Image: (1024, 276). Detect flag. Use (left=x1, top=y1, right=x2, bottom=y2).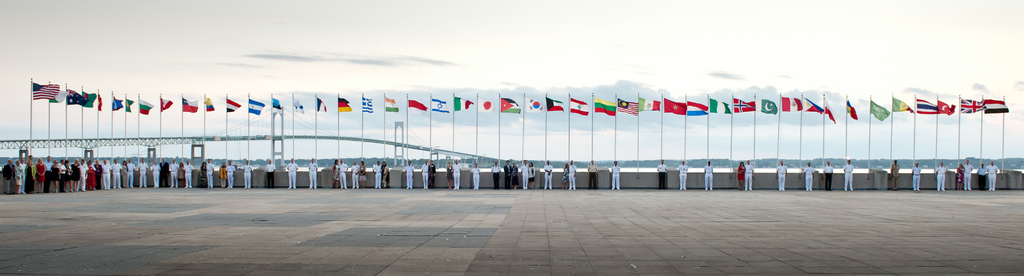
(left=521, top=91, right=543, bottom=114).
